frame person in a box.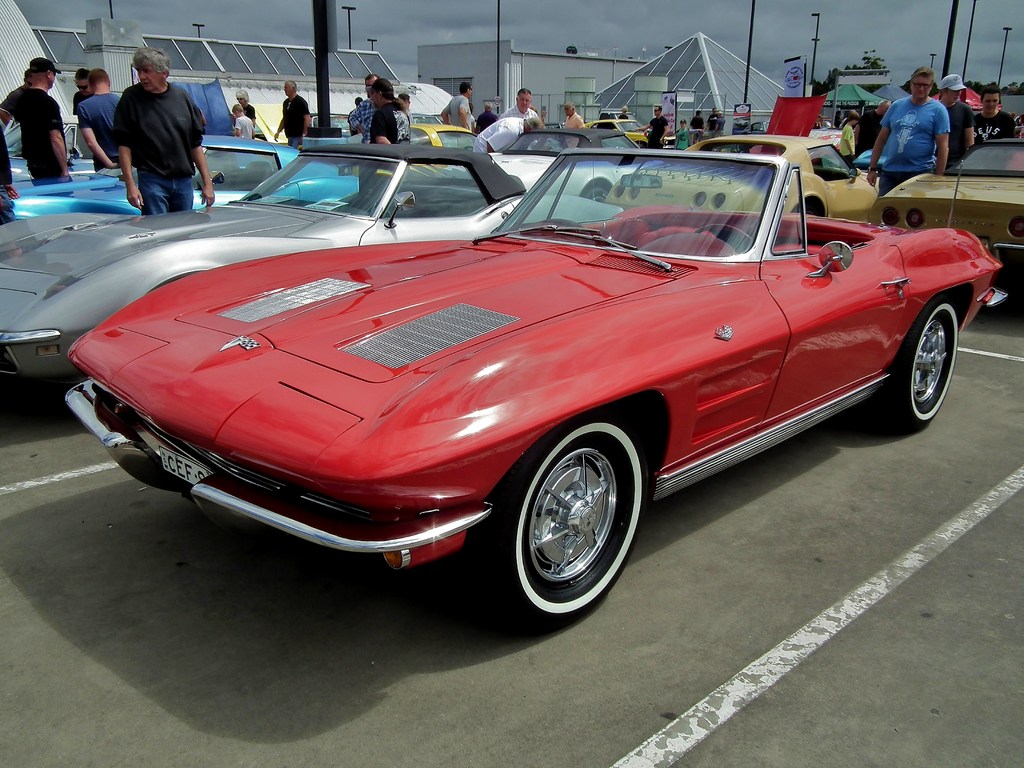
<region>557, 102, 588, 127</region>.
